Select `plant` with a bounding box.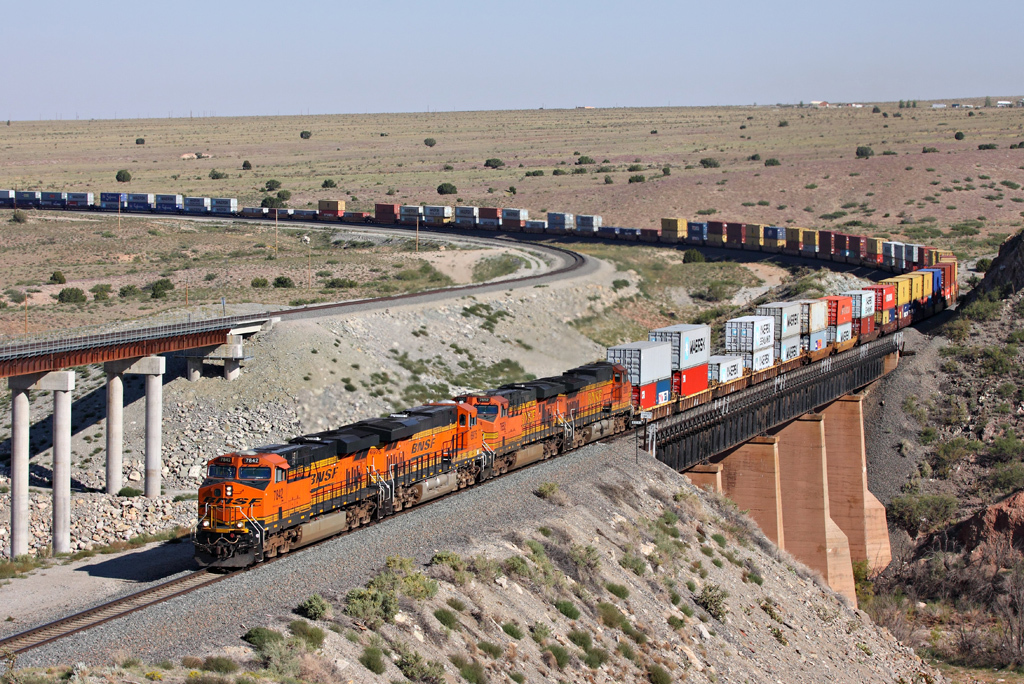
[x1=342, y1=584, x2=398, y2=623].
